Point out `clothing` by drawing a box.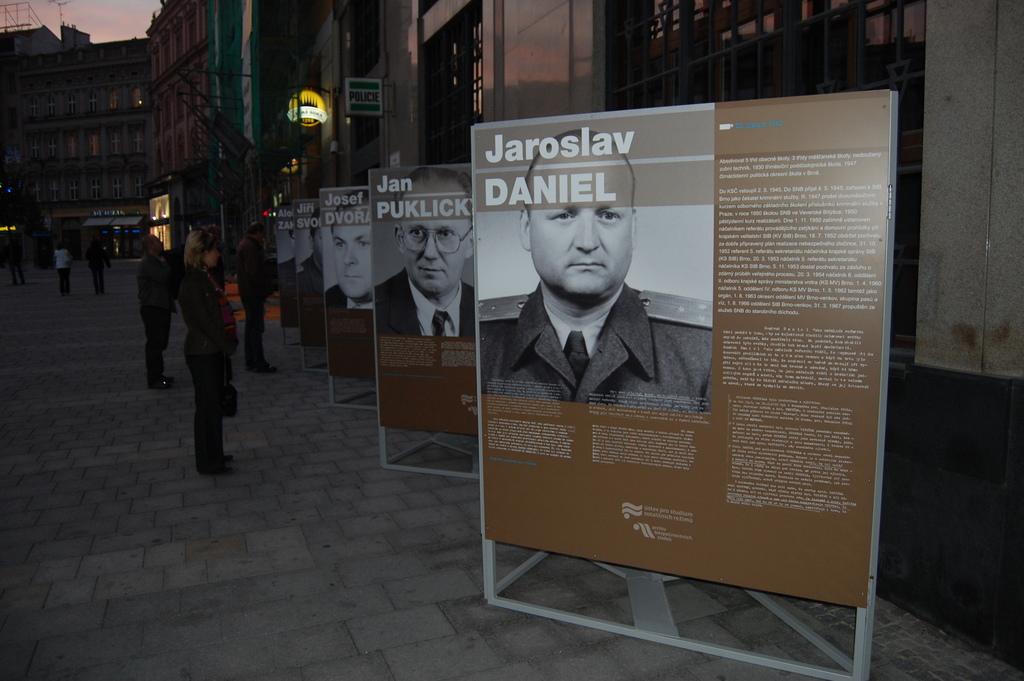
85,243,111,291.
